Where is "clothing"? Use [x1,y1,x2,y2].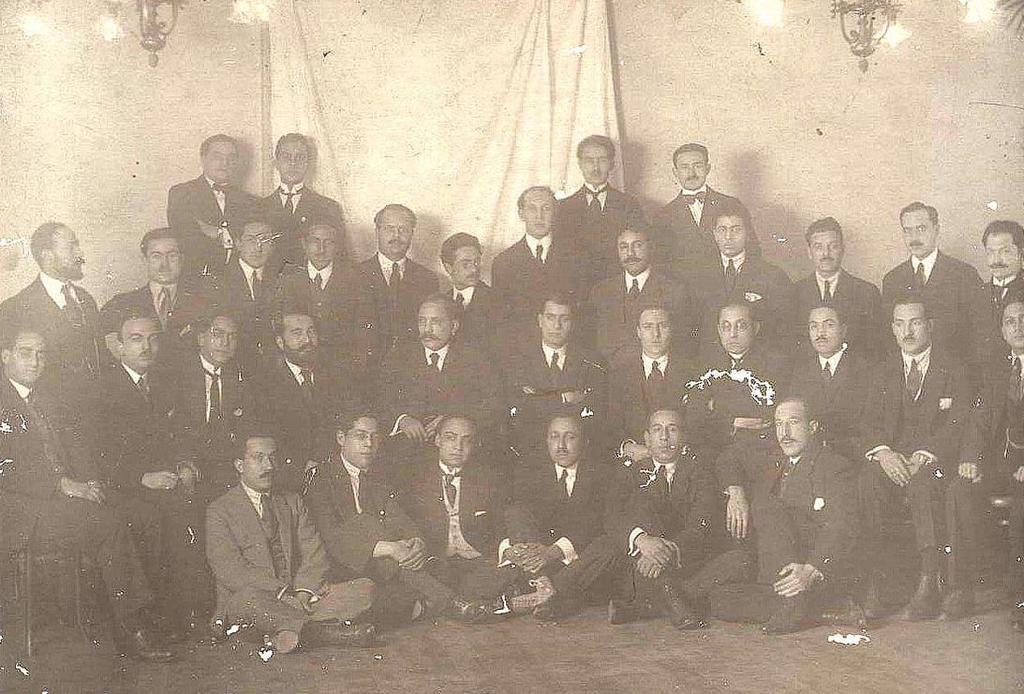
[965,263,1023,359].
